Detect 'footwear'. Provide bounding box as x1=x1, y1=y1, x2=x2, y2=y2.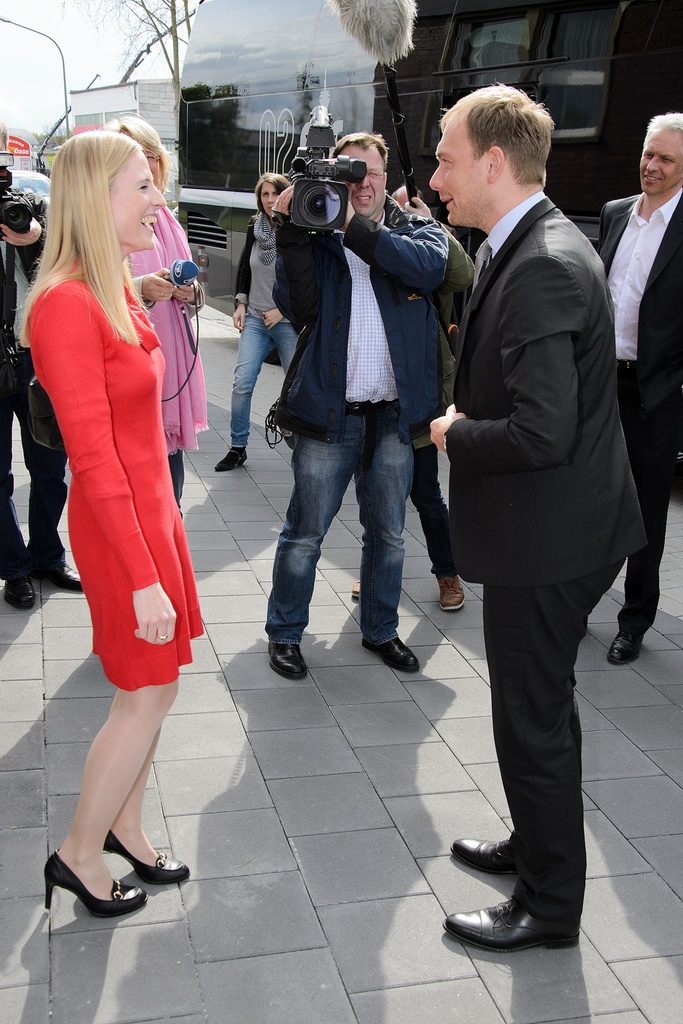
x1=274, y1=633, x2=313, y2=694.
